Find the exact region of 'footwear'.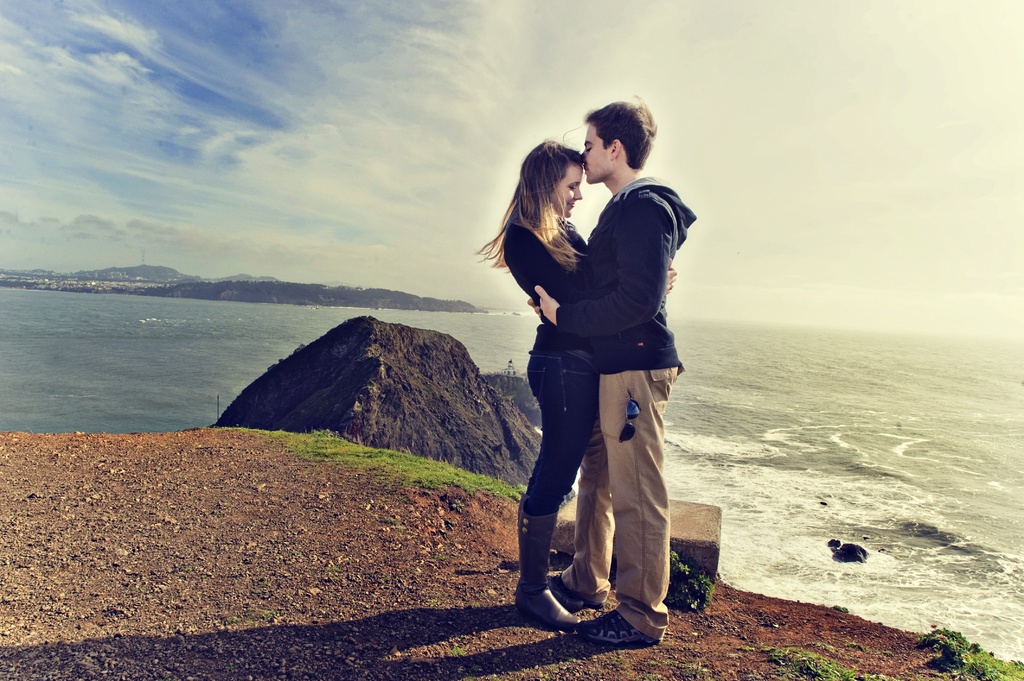
Exact region: box=[541, 569, 586, 608].
